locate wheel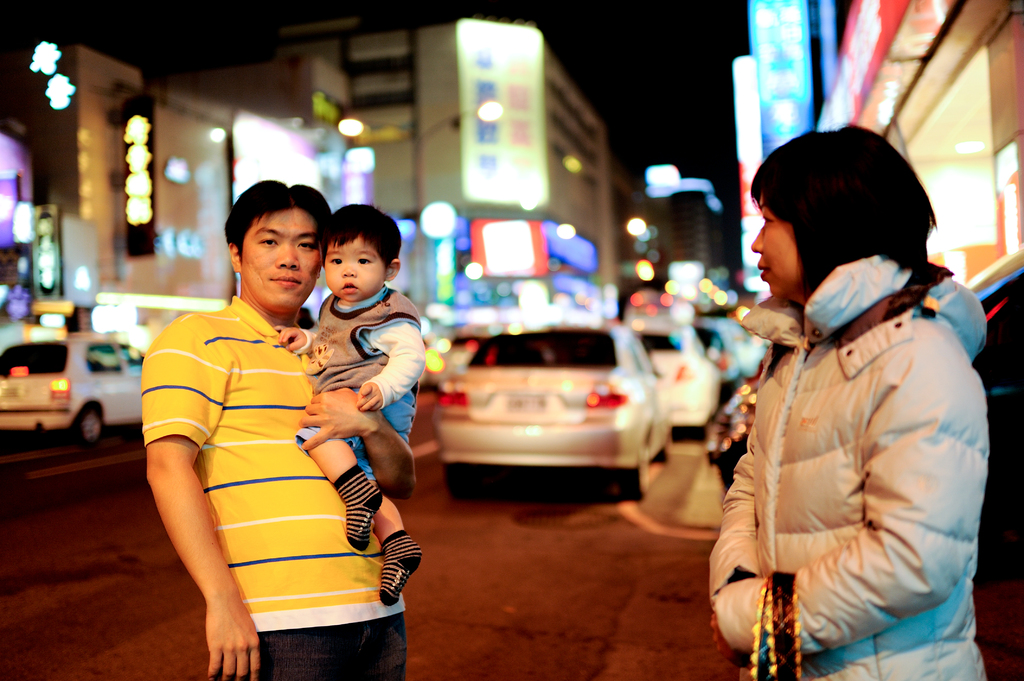
locate(72, 402, 102, 445)
